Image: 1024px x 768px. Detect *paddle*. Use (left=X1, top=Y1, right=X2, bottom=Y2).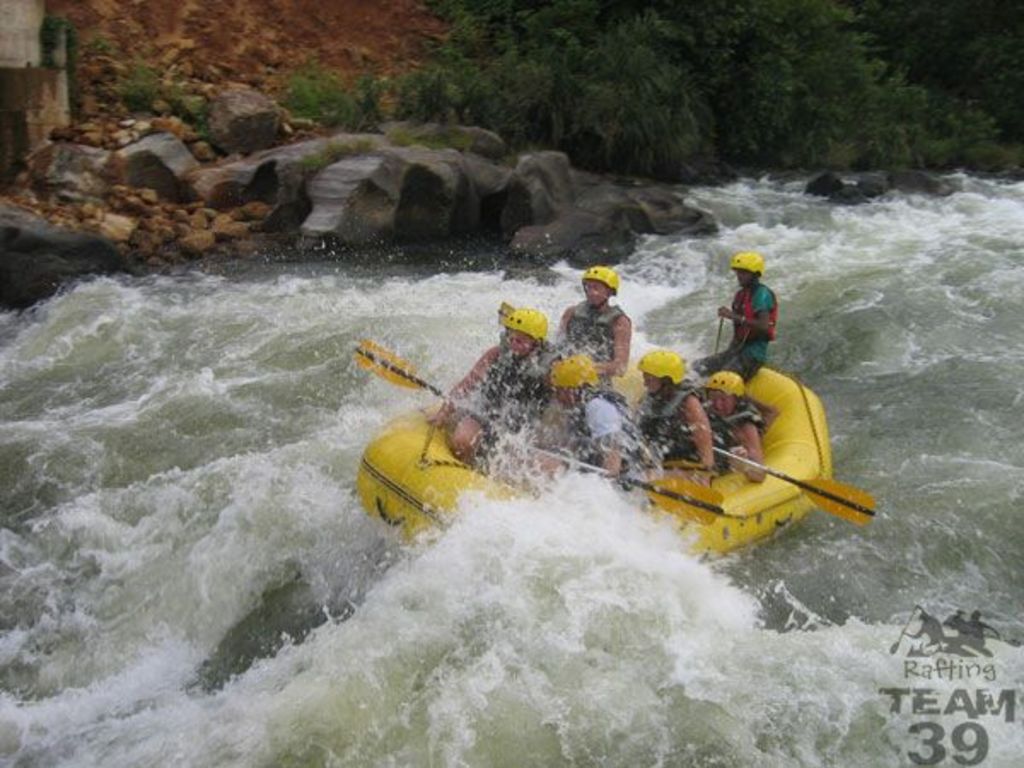
(left=493, top=300, right=572, bottom=360).
